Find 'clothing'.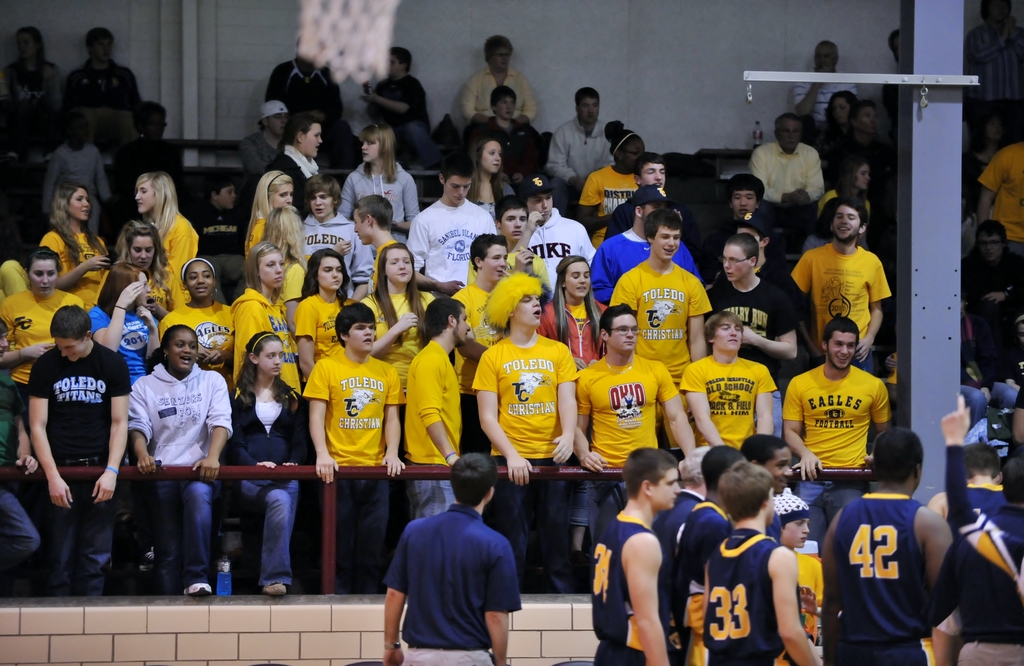
214/380/305/591.
